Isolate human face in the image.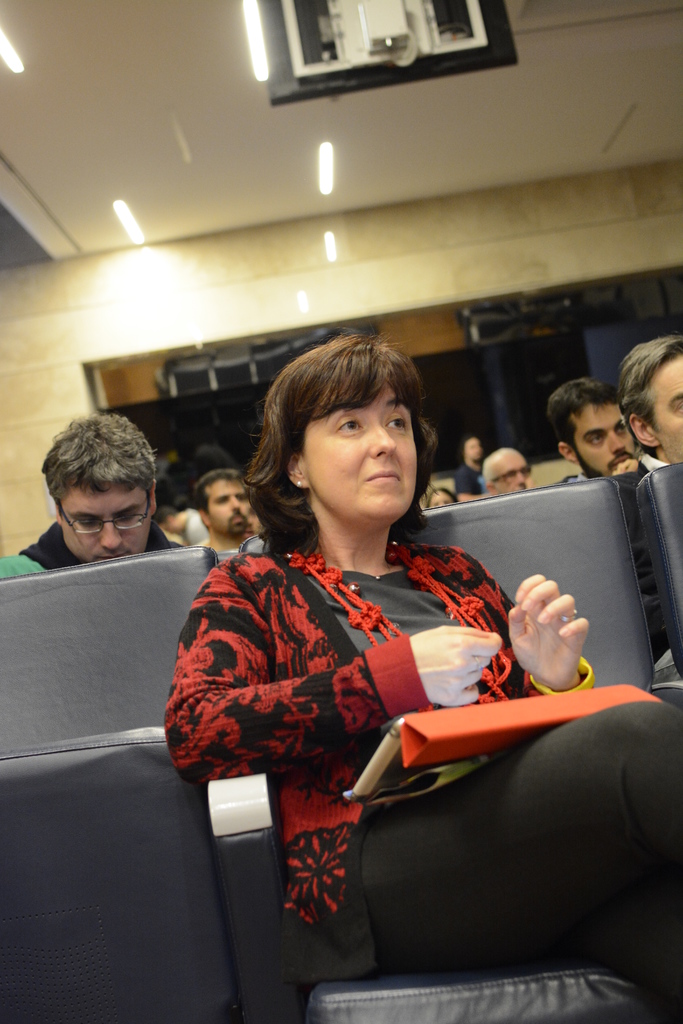
Isolated region: 492,454,531,495.
